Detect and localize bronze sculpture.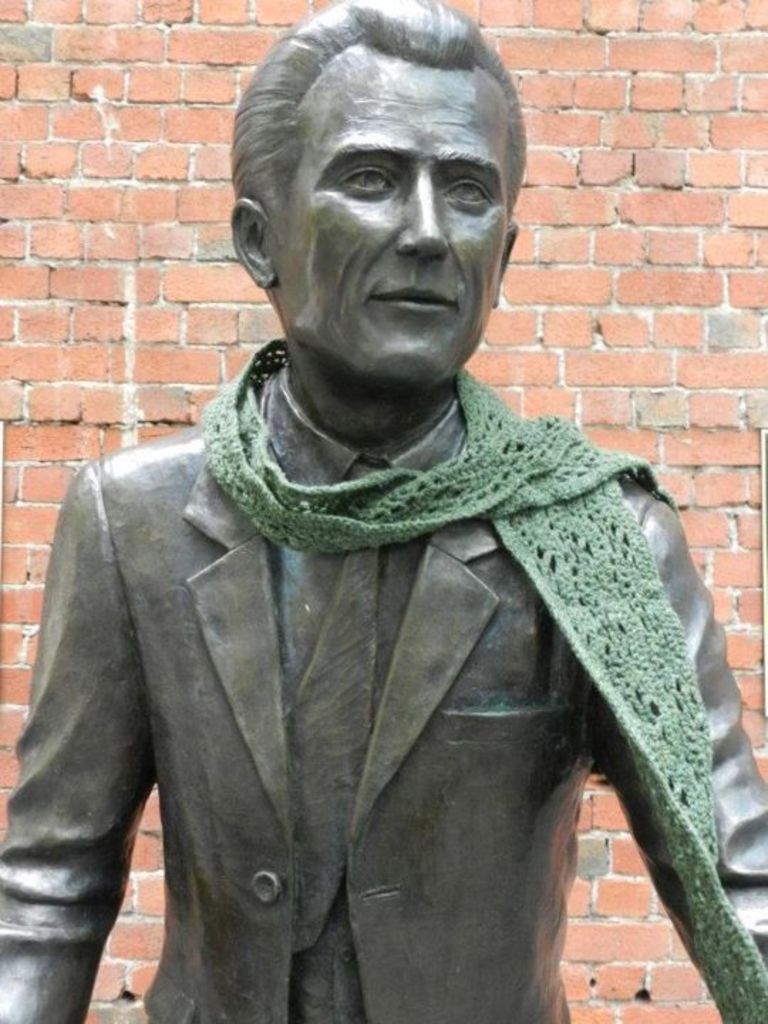
Localized at 0,0,767,1023.
